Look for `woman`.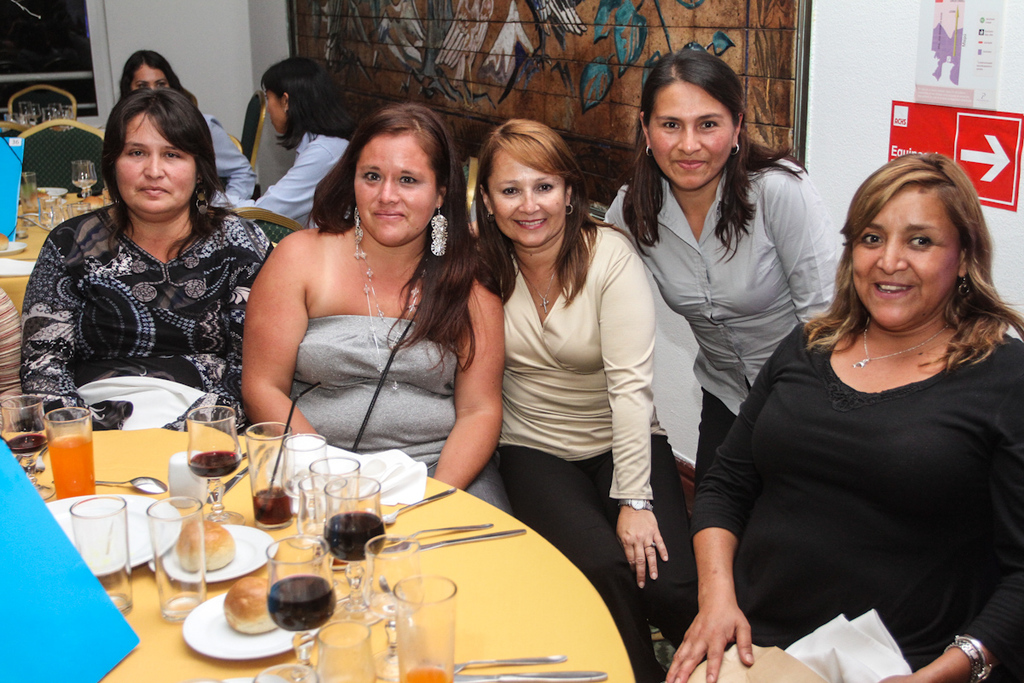
Found: l=224, t=114, r=488, b=482.
